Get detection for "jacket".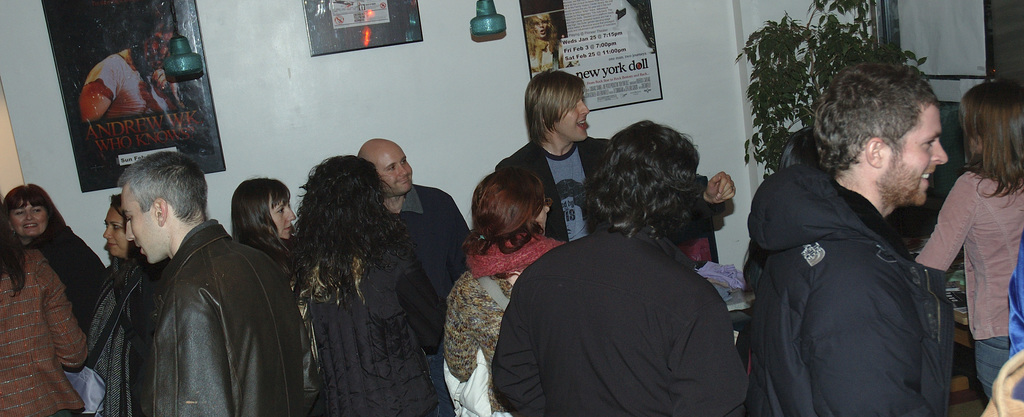
Detection: 294,234,445,416.
